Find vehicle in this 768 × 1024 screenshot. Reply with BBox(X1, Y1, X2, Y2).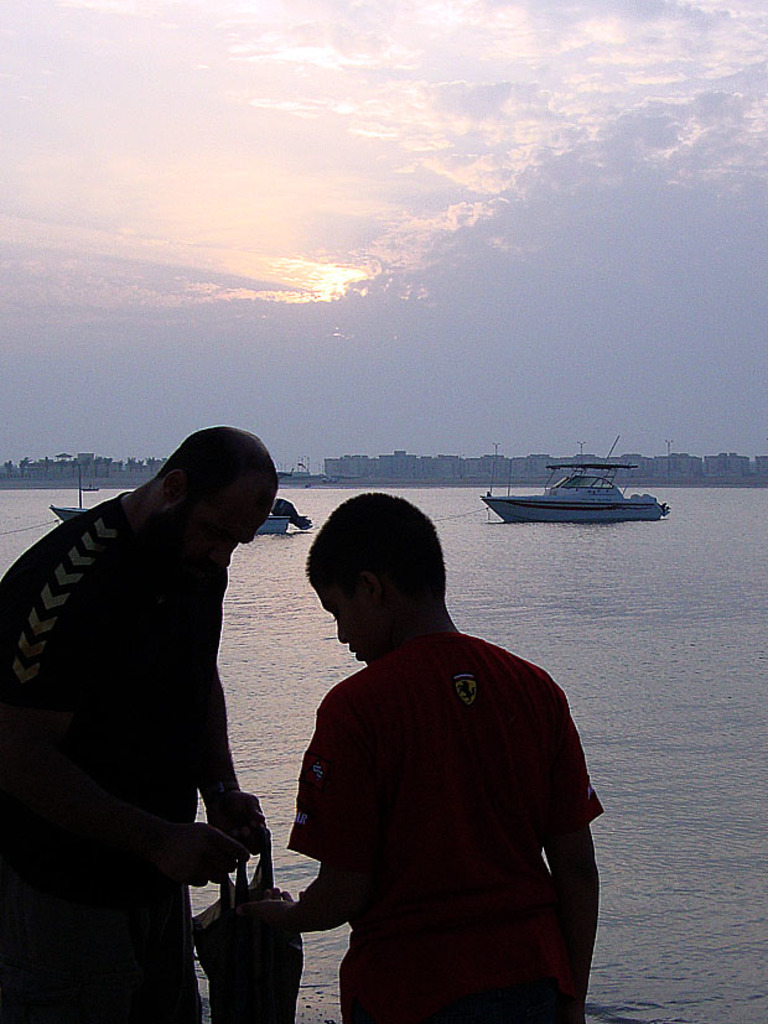
BBox(51, 501, 291, 537).
